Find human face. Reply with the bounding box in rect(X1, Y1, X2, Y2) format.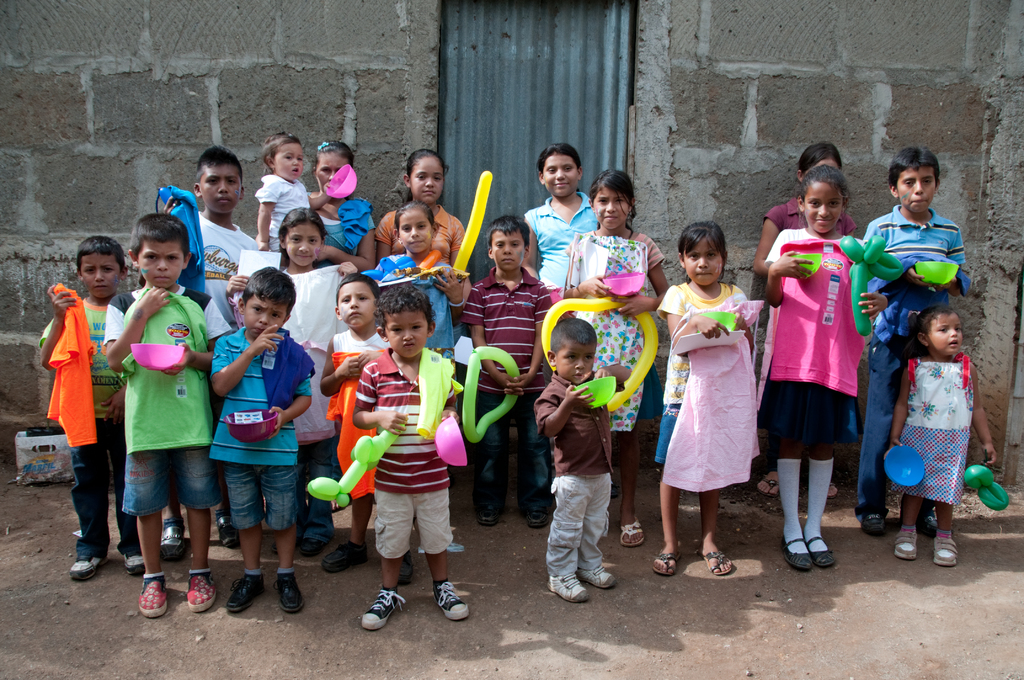
rect(811, 159, 840, 169).
